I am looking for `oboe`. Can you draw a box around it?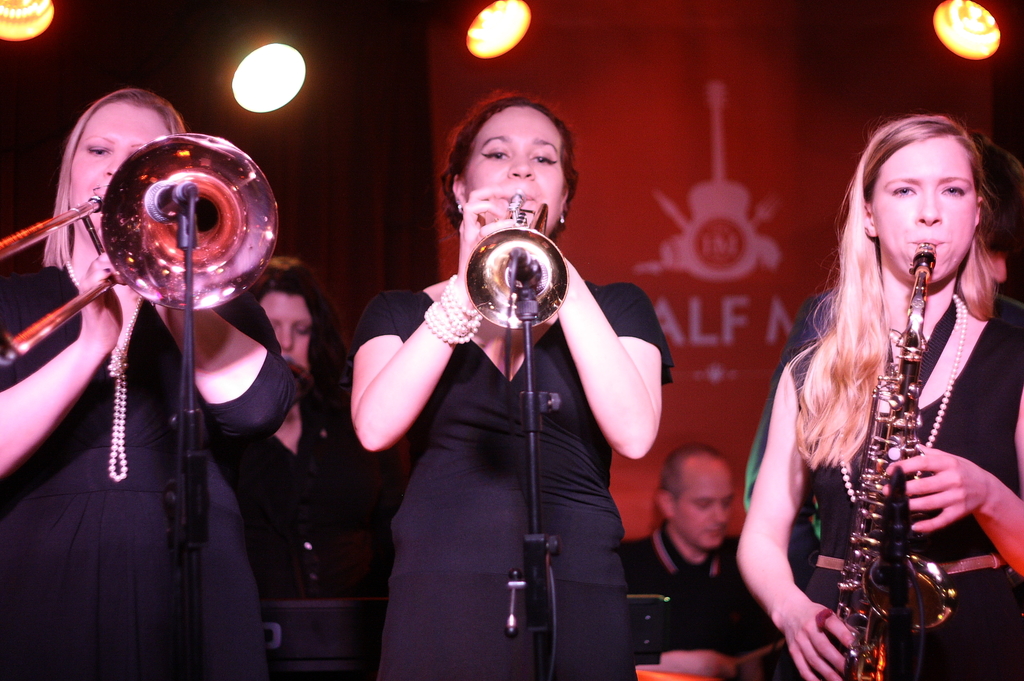
Sure, the bounding box is select_region(780, 221, 1007, 659).
